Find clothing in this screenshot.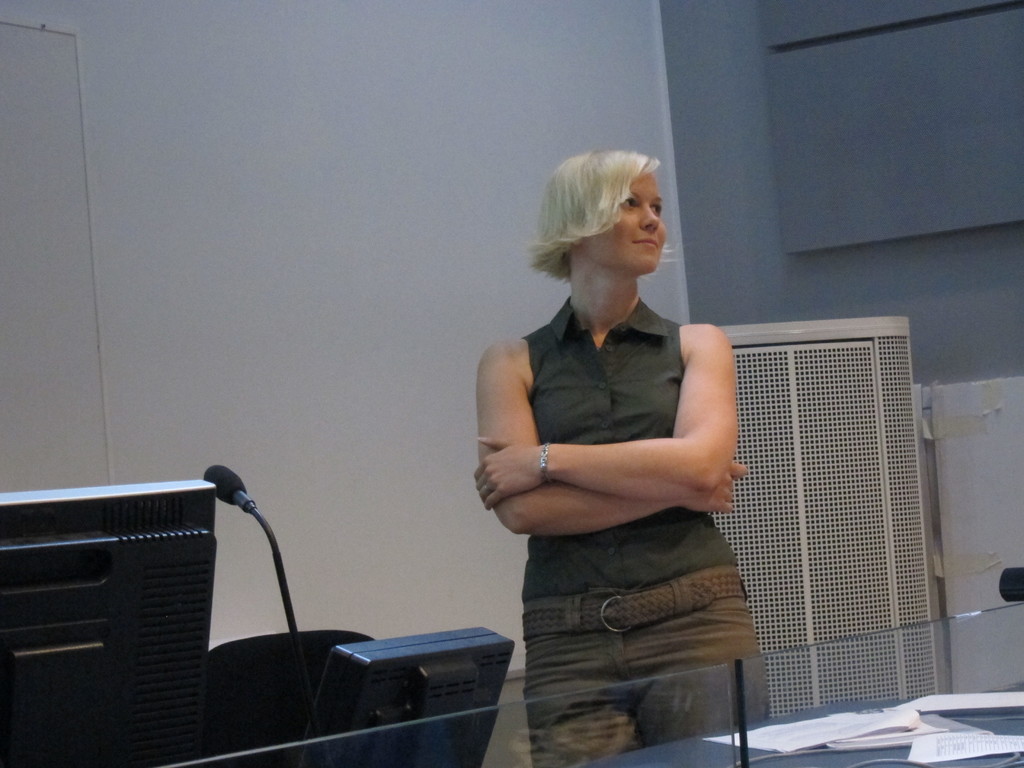
The bounding box for clothing is pyautogui.locateOnScreen(478, 259, 746, 691).
